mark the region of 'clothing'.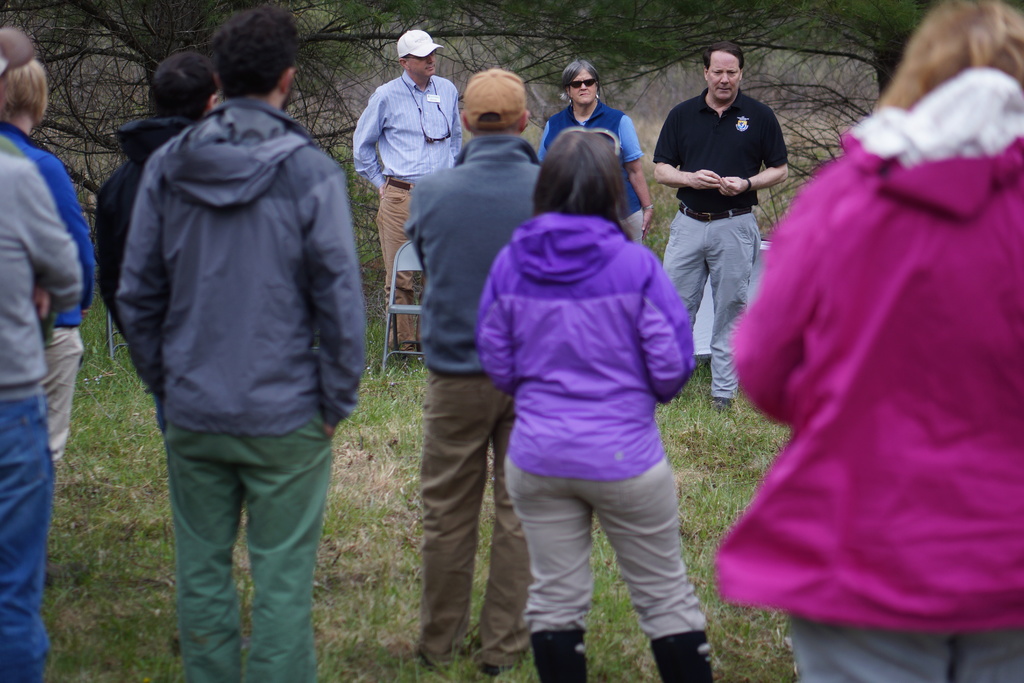
Region: 94:109:191:340.
